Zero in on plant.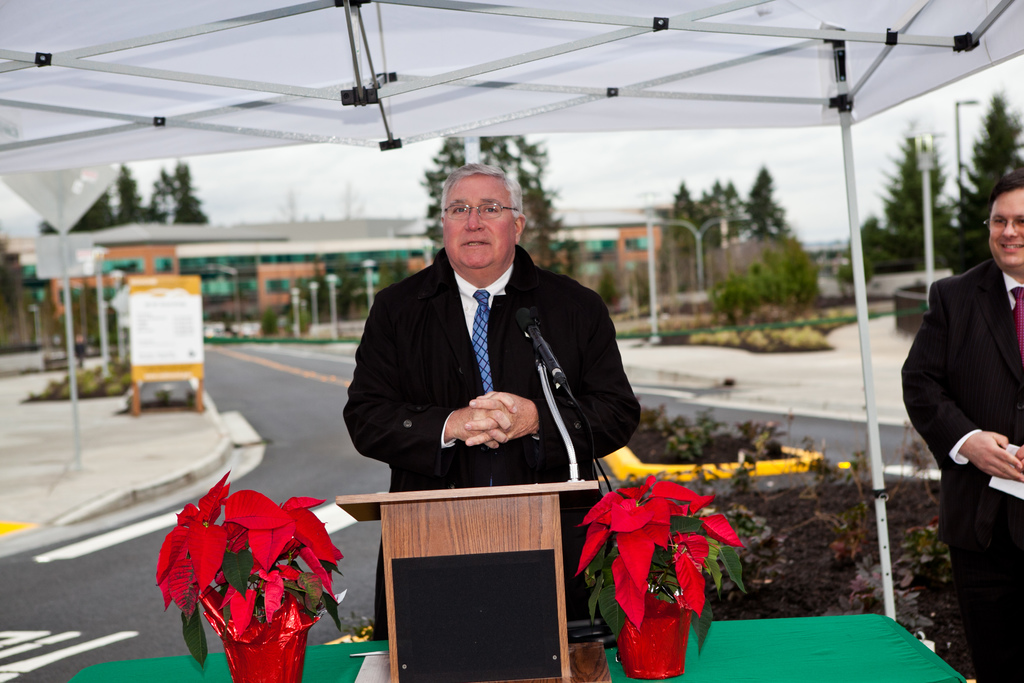
Zeroed in: (687,465,769,545).
